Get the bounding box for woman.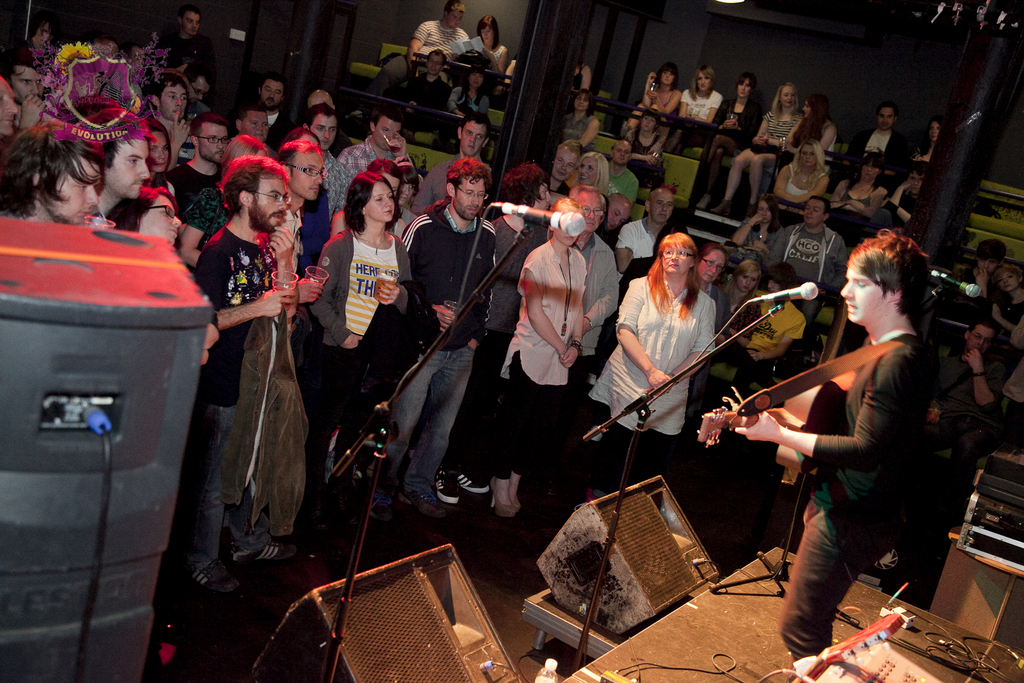
box(143, 113, 176, 174).
